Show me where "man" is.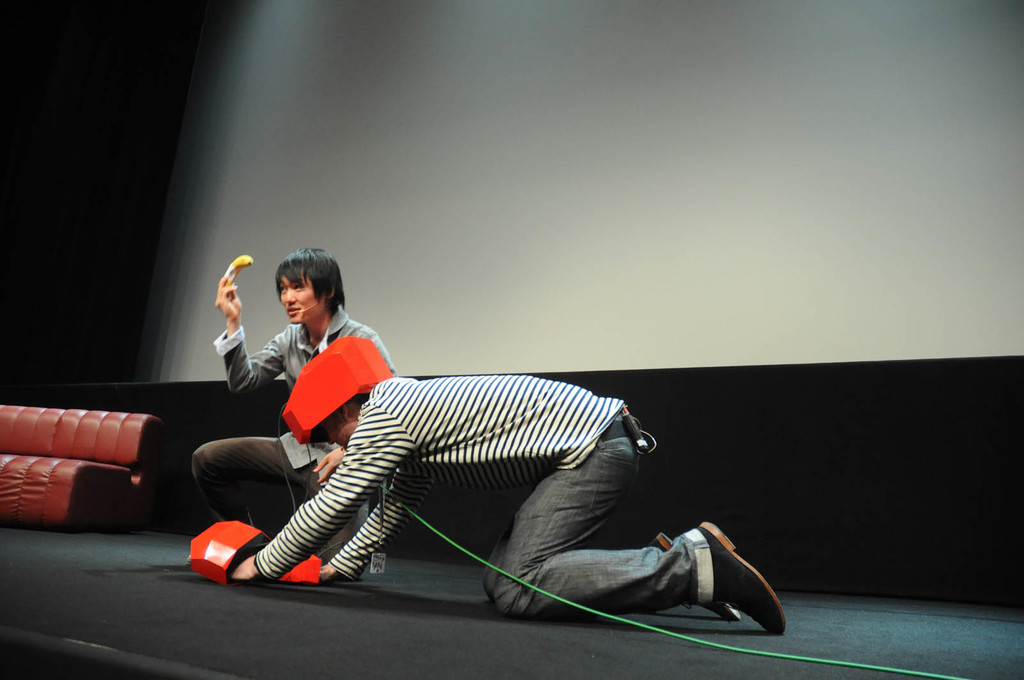
"man" is at detection(190, 245, 403, 591).
